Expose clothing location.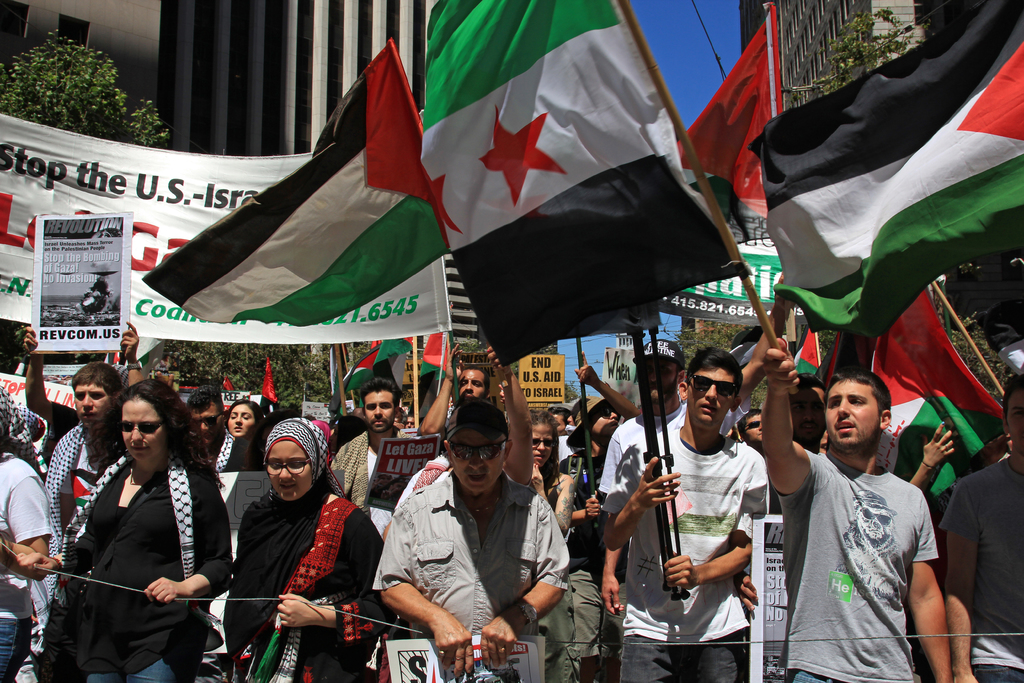
Exposed at crop(0, 445, 52, 681).
